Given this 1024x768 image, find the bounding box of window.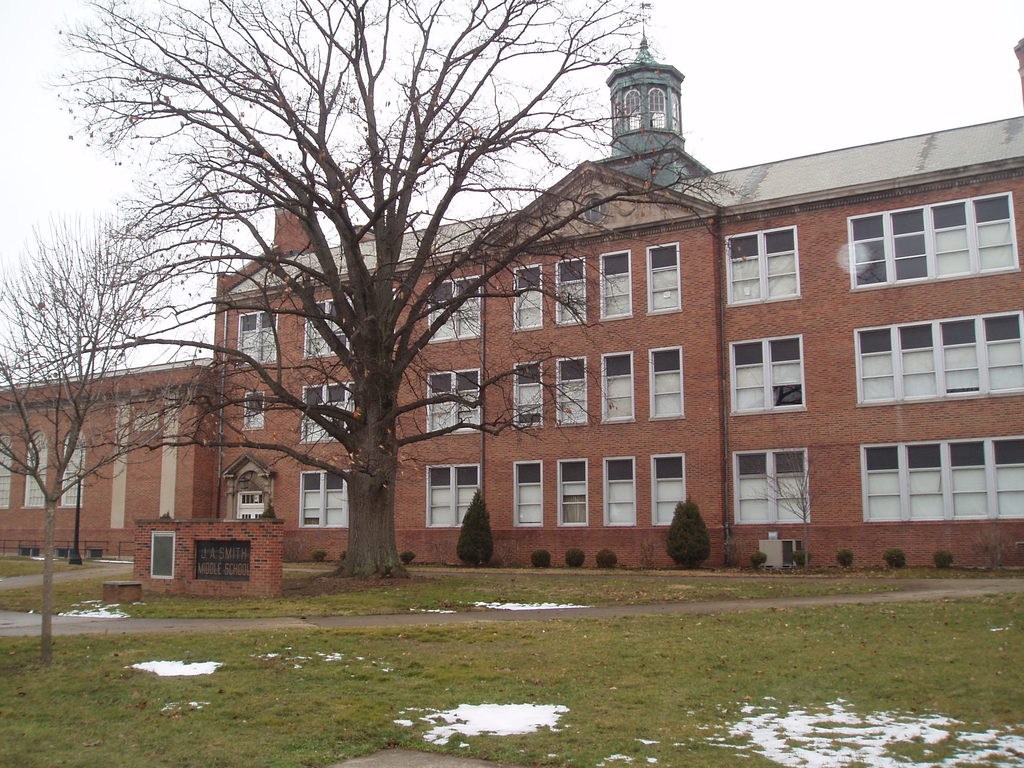
bbox=(646, 243, 680, 320).
